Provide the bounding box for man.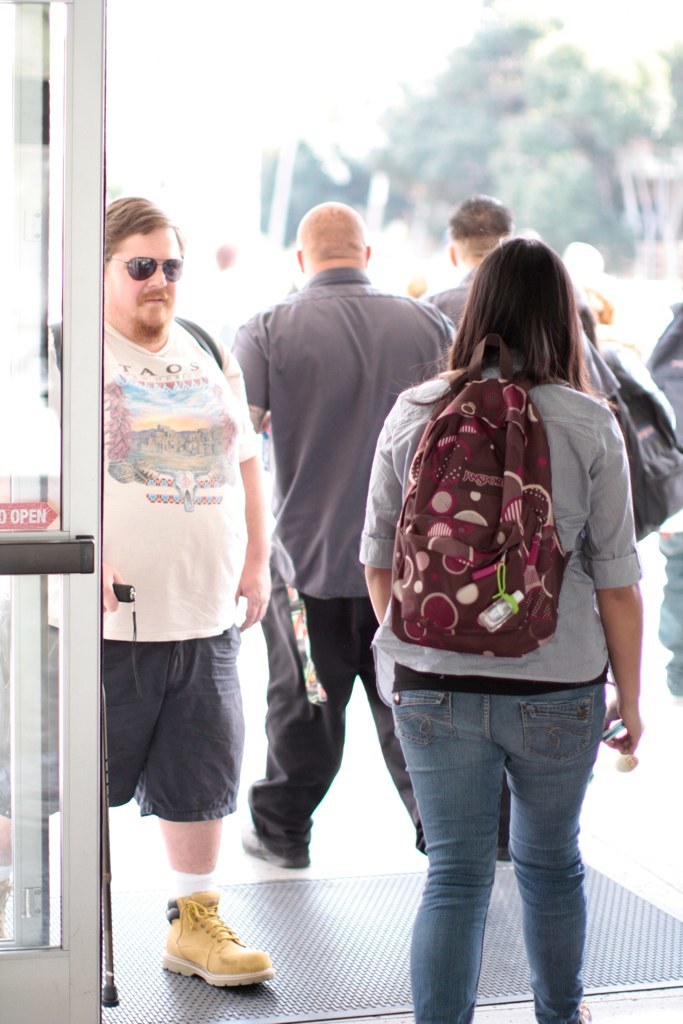
left=428, top=195, right=619, bottom=858.
